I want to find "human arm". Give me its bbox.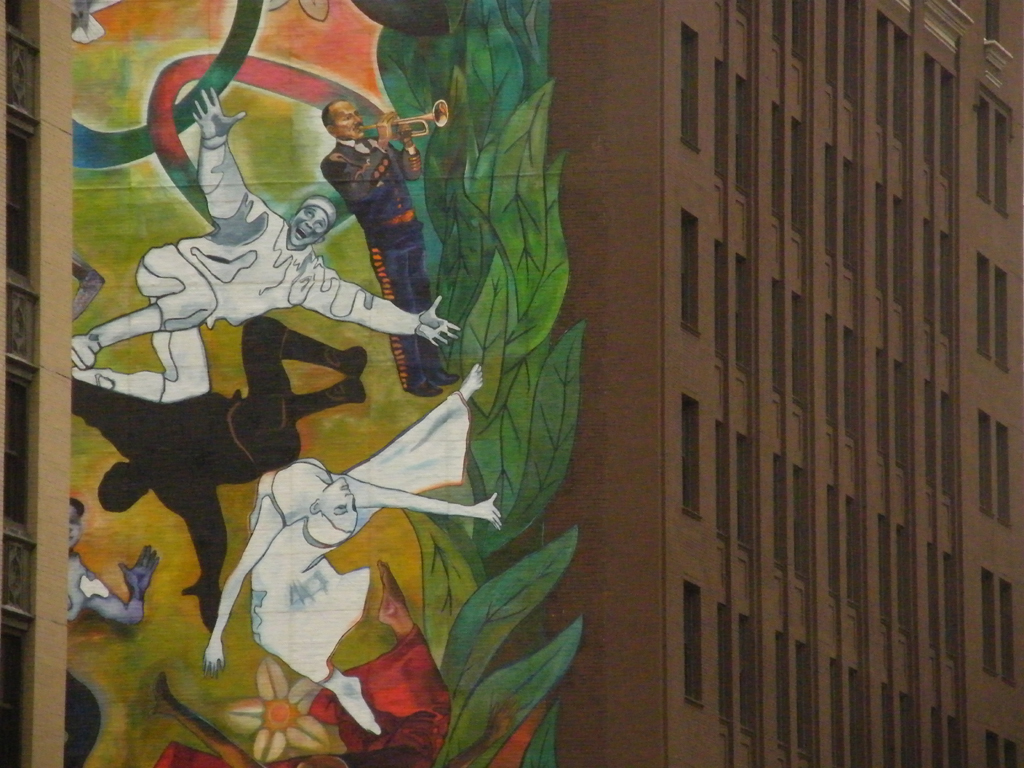
left=83, top=544, right=160, bottom=626.
